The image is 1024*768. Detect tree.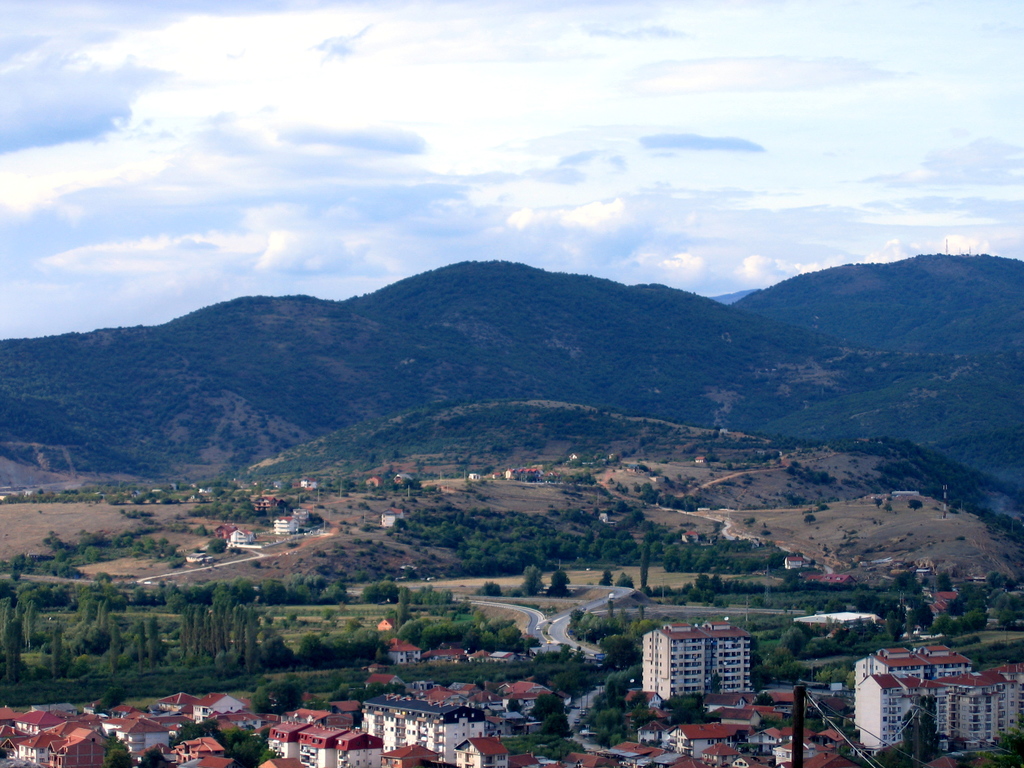
Detection: 174:717:227:744.
